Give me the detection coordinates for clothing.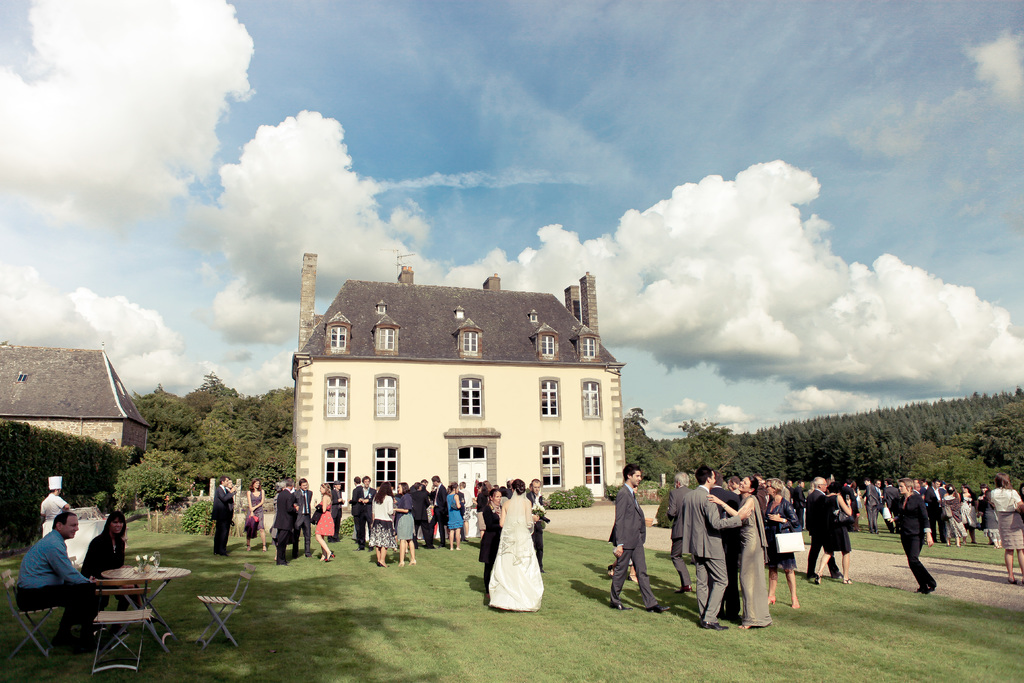
detection(78, 524, 129, 579).
